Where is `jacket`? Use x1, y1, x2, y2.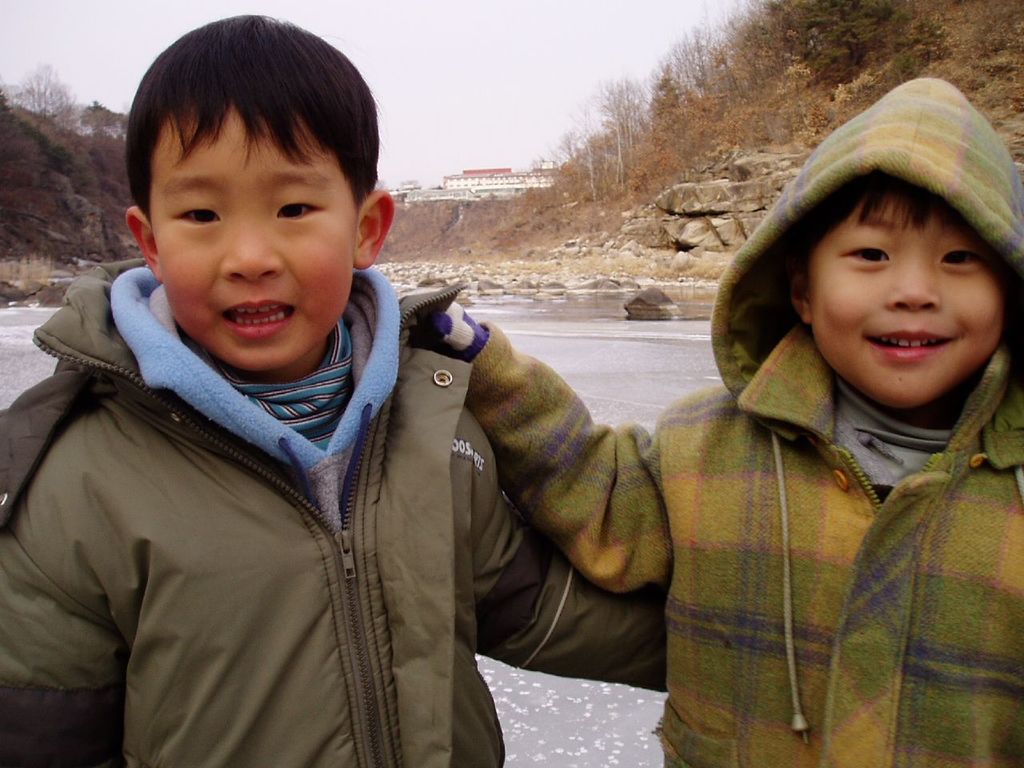
469, 74, 1023, 767.
